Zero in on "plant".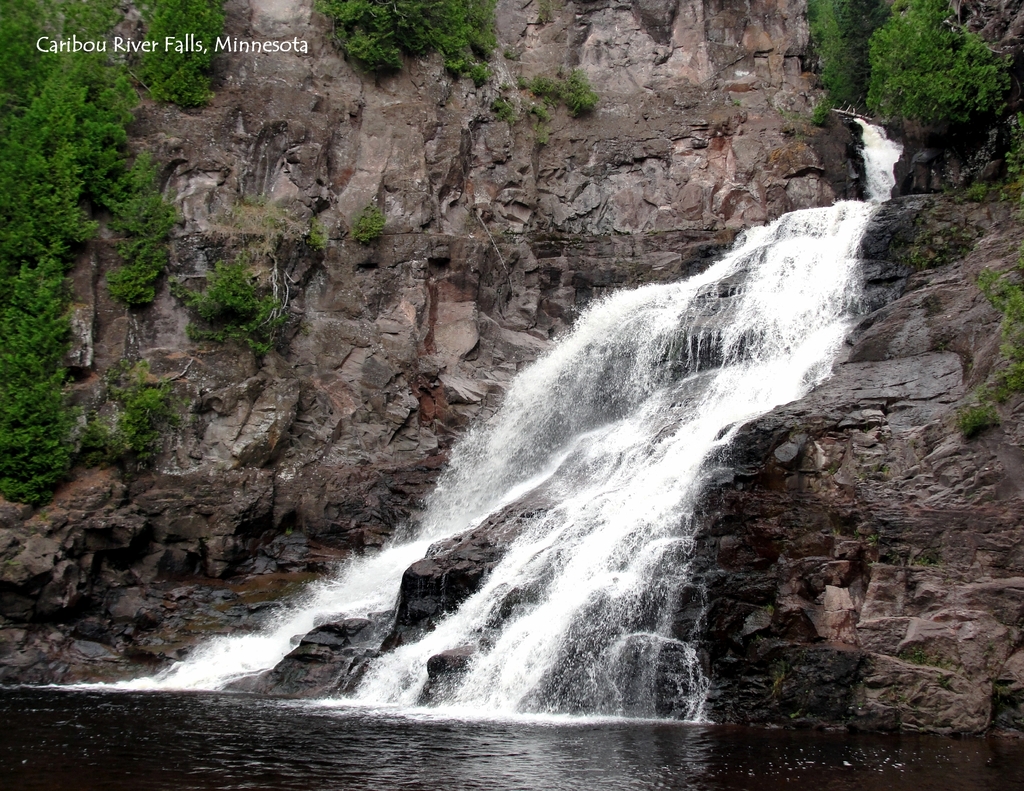
Zeroed in: box(954, 266, 1021, 450).
